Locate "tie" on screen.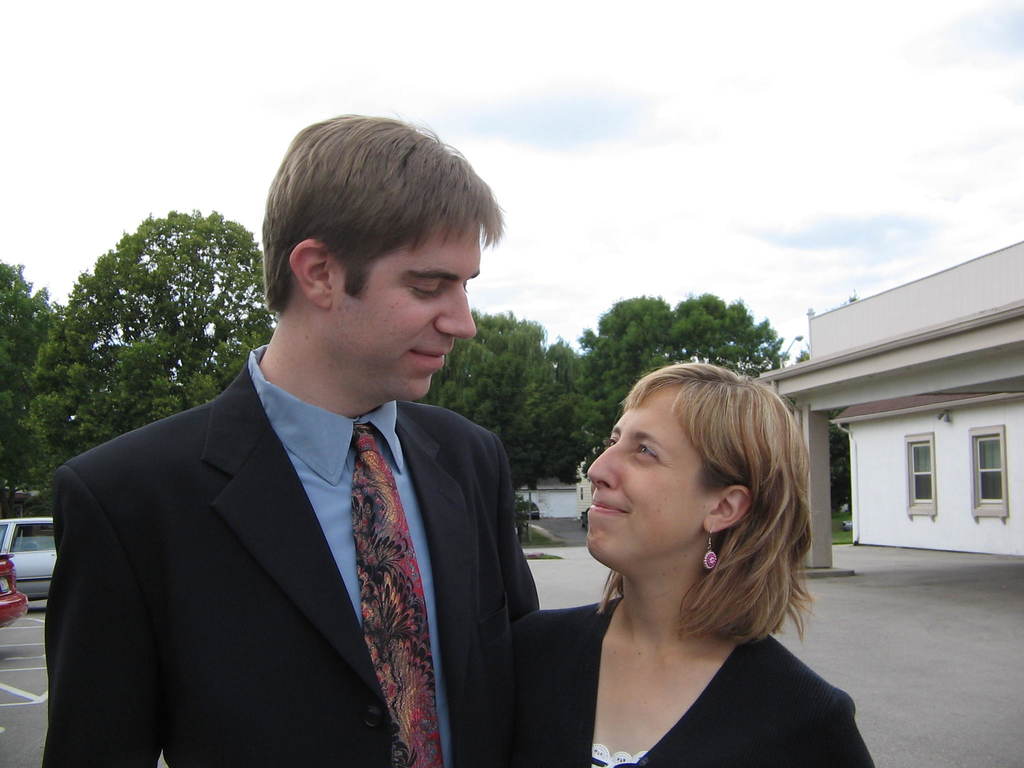
On screen at BBox(351, 422, 443, 767).
